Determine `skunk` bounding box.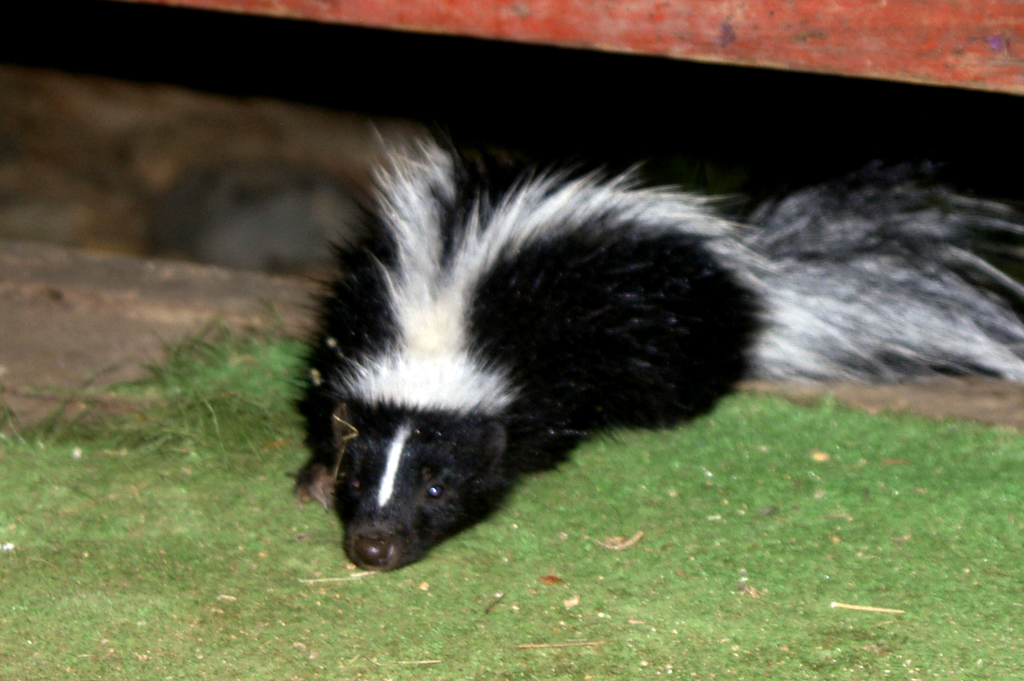
Determined: crop(274, 123, 1023, 577).
